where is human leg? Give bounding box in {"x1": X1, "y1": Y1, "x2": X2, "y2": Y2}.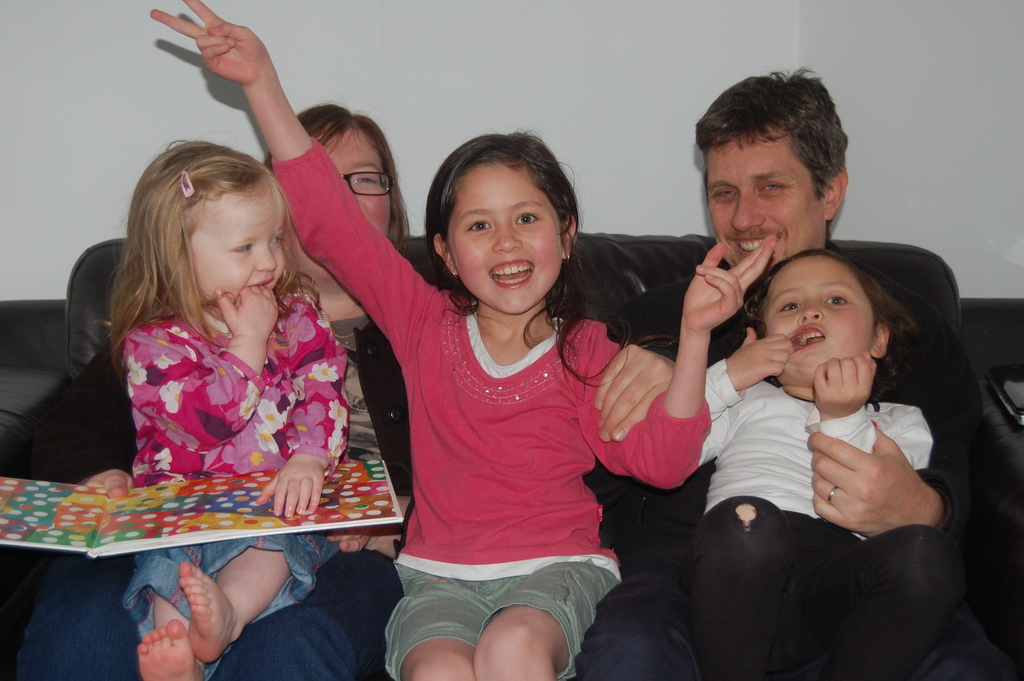
{"x1": 825, "y1": 529, "x2": 964, "y2": 680}.
